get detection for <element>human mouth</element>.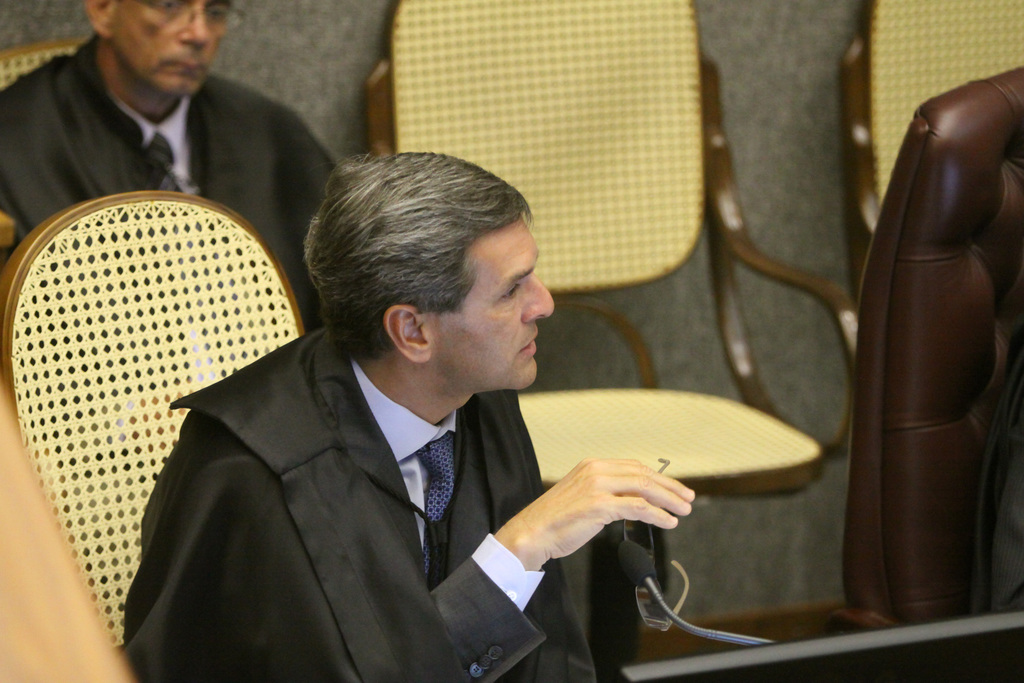
Detection: x1=524 y1=333 x2=536 y2=352.
